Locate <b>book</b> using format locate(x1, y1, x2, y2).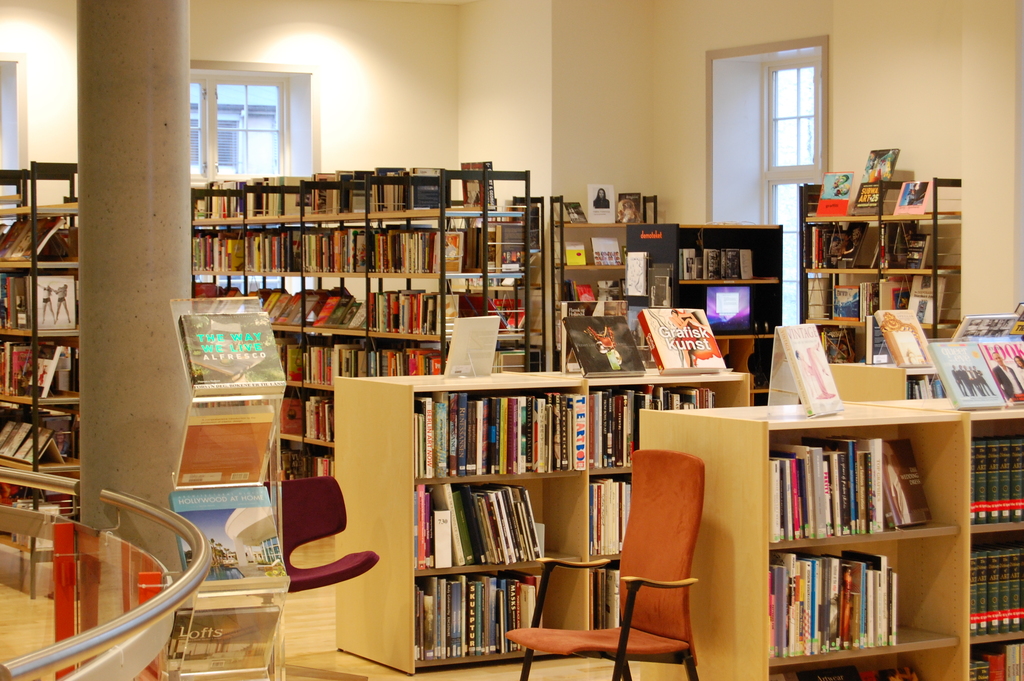
locate(810, 170, 850, 214).
